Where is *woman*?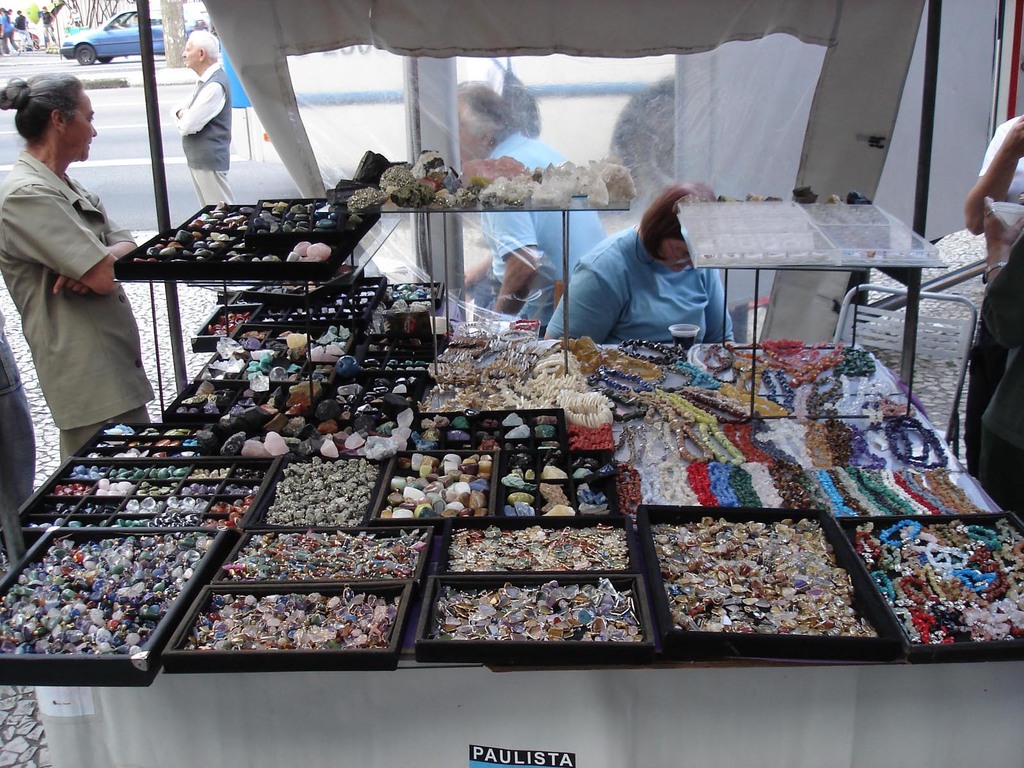
bbox=[548, 184, 752, 351].
